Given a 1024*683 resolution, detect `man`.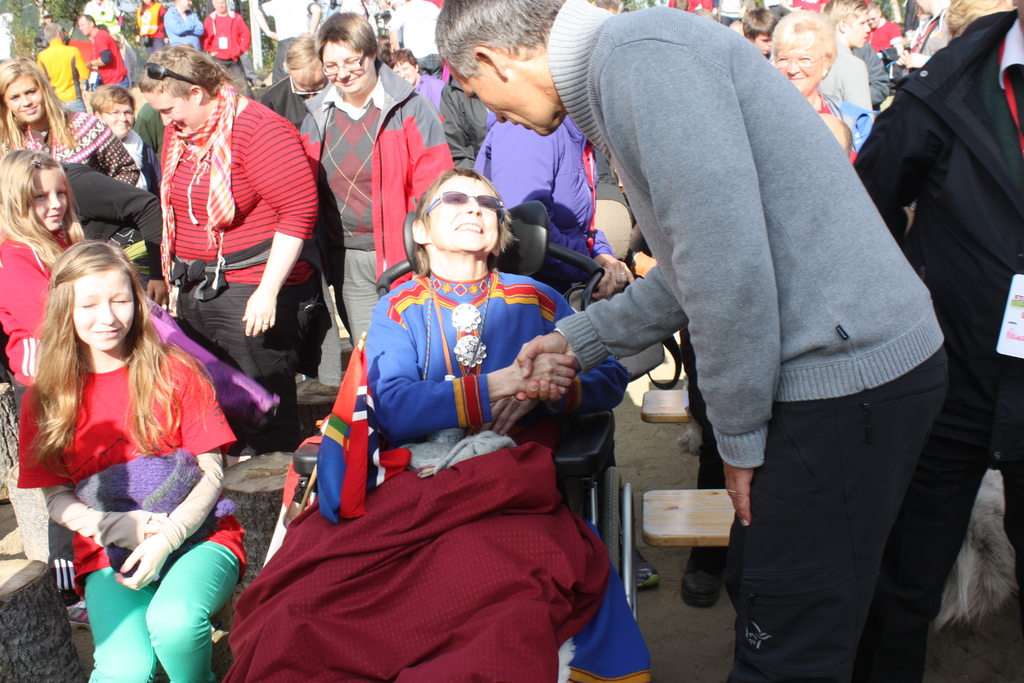
<bbox>202, 0, 253, 99</bbox>.
